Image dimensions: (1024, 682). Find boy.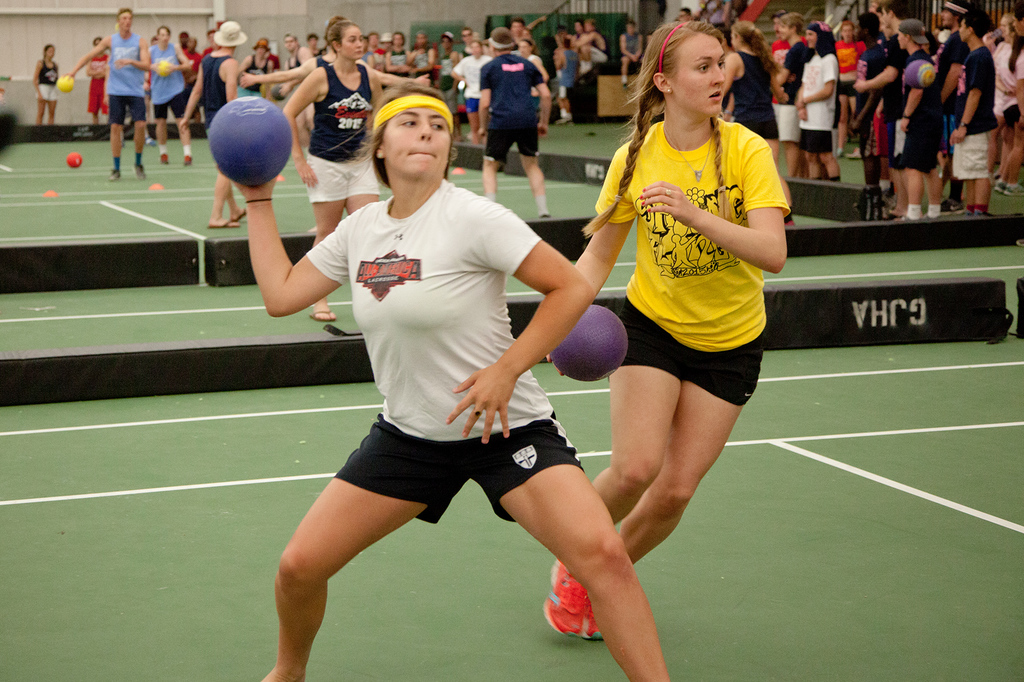
[x1=888, y1=17, x2=943, y2=224].
